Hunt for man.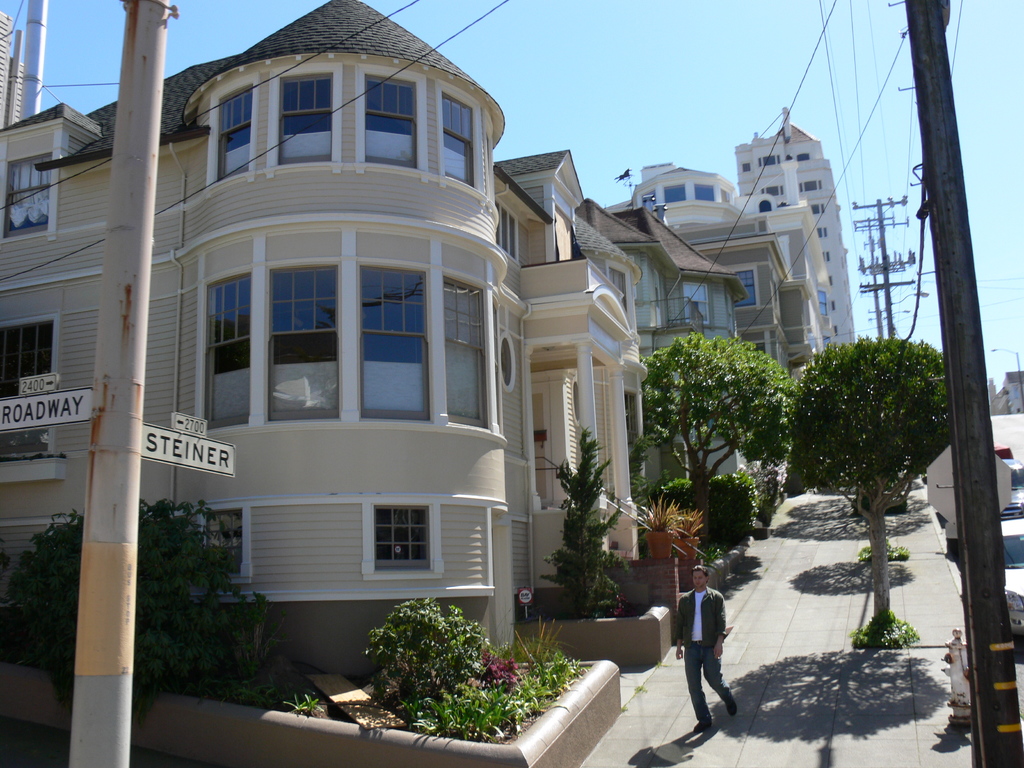
Hunted down at detection(673, 568, 742, 732).
